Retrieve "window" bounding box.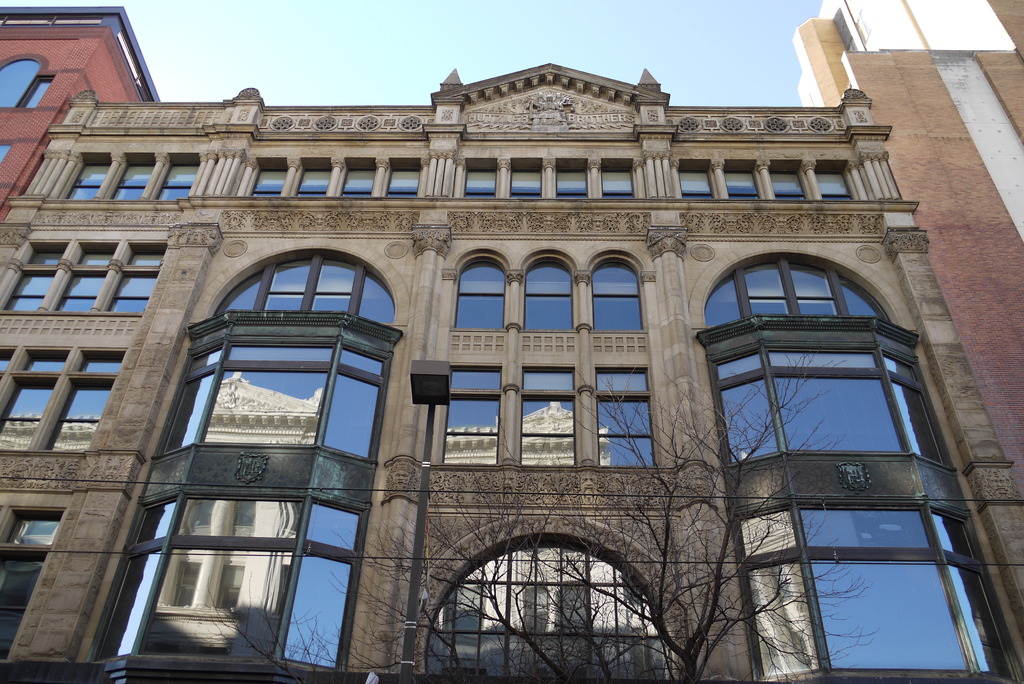
Bounding box: {"x1": 0, "y1": 509, "x2": 66, "y2": 660}.
